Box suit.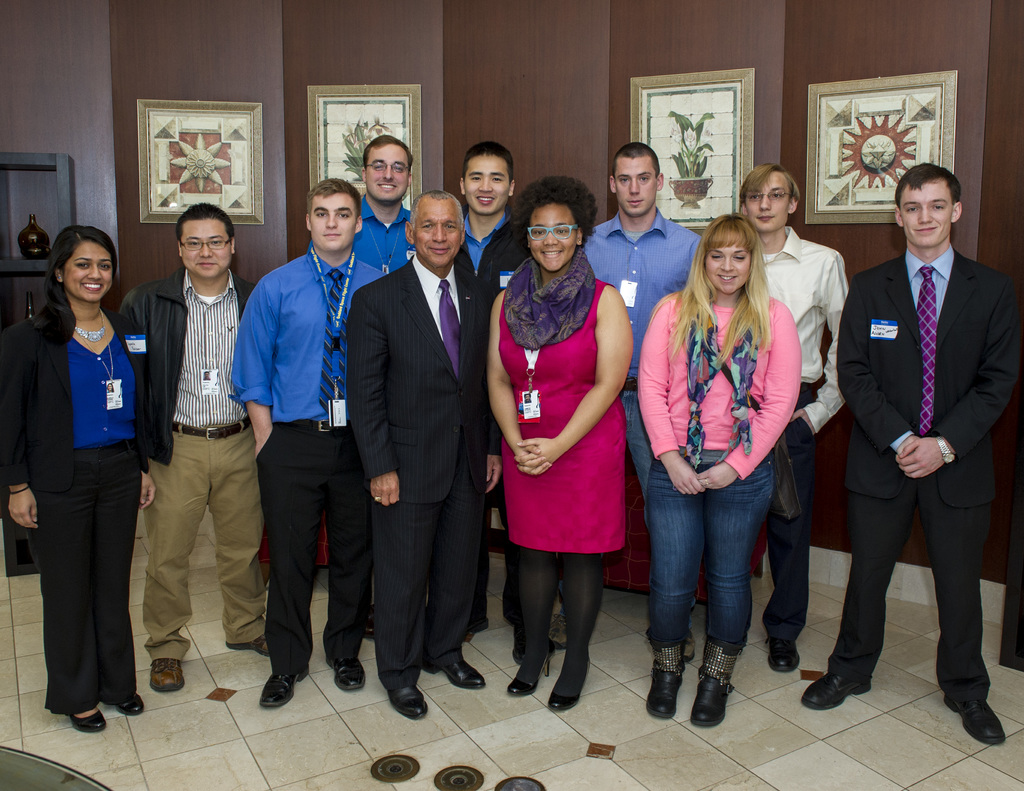
box=[351, 156, 489, 716].
